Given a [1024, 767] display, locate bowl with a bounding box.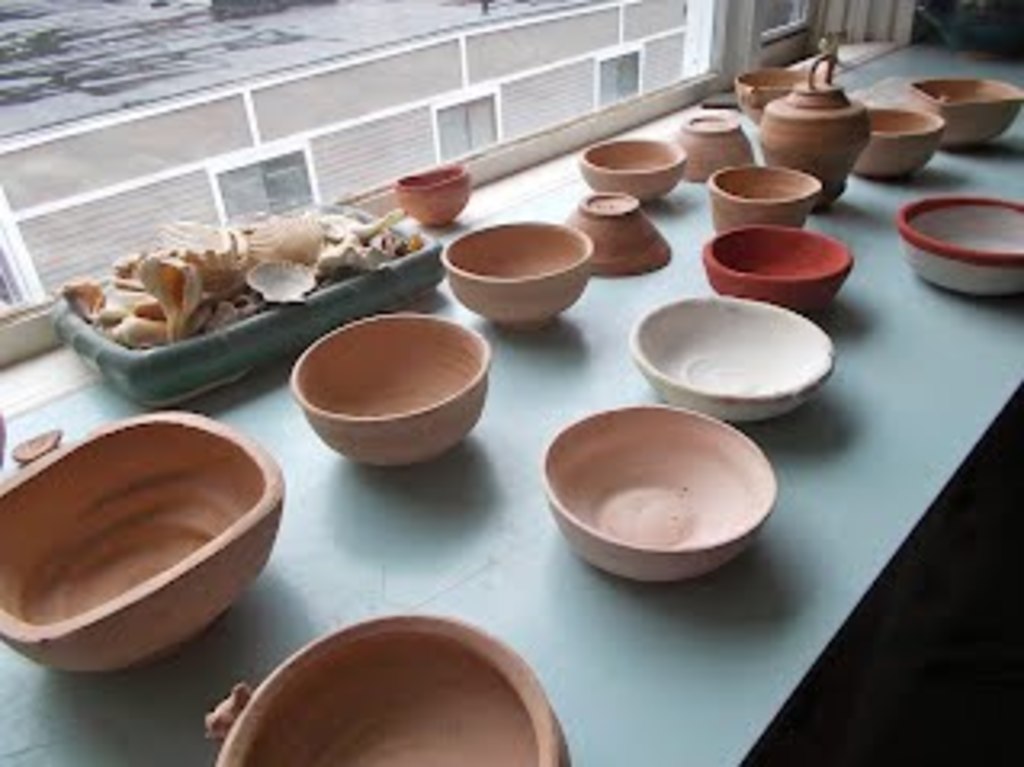
Located: <box>899,193,1021,302</box>.
